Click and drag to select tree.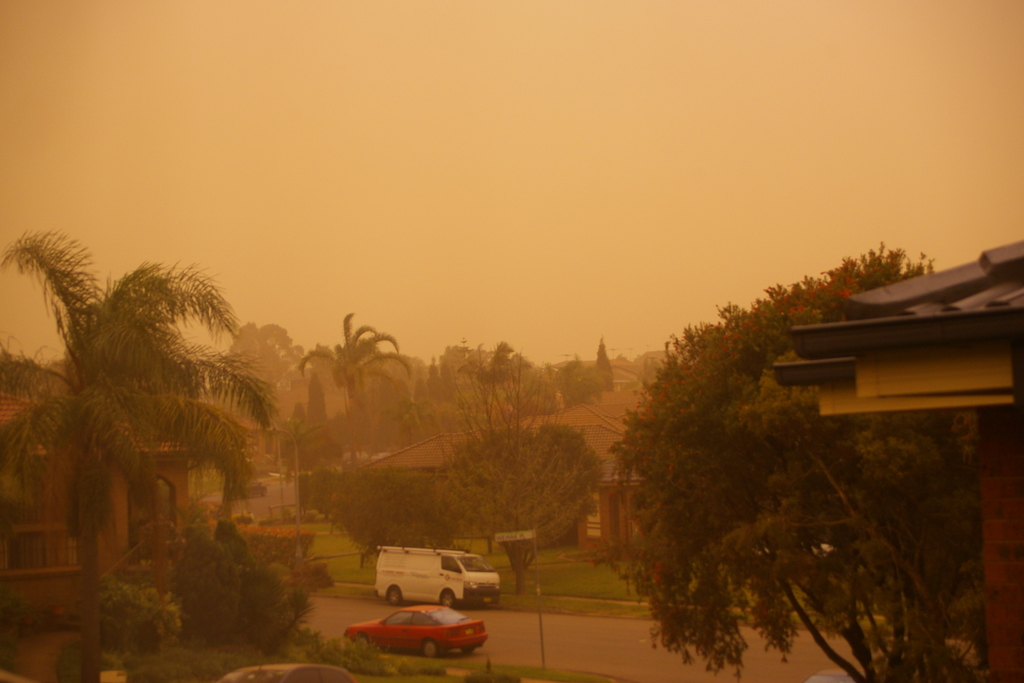
Selection: left=209, top=309, right=319, bottom=443.
